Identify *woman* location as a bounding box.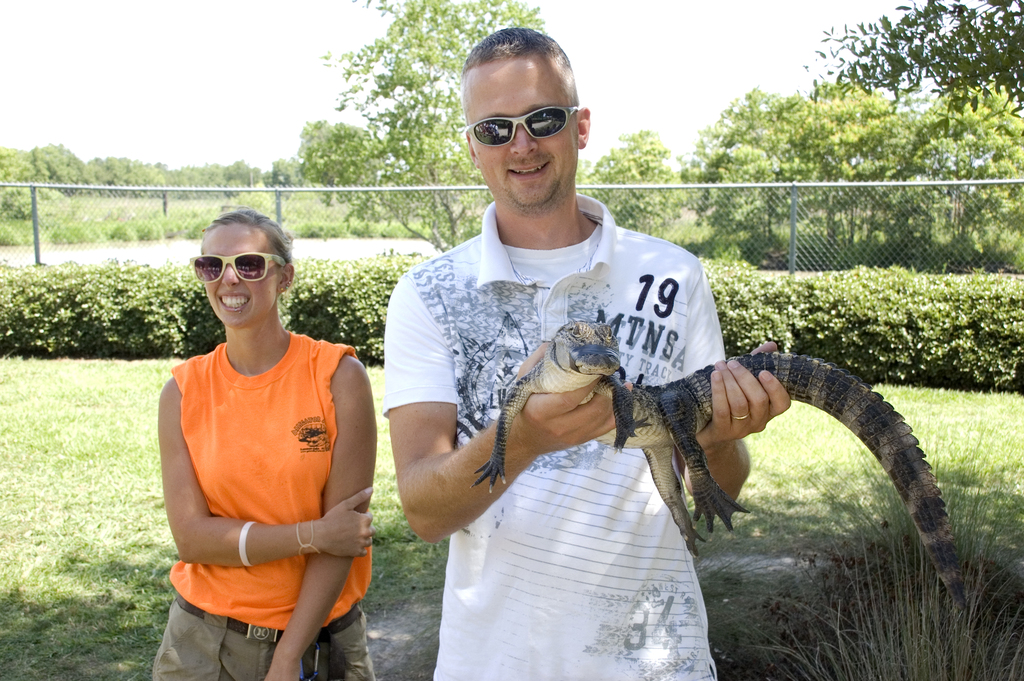
select_region(146, 204, 381, 668).
